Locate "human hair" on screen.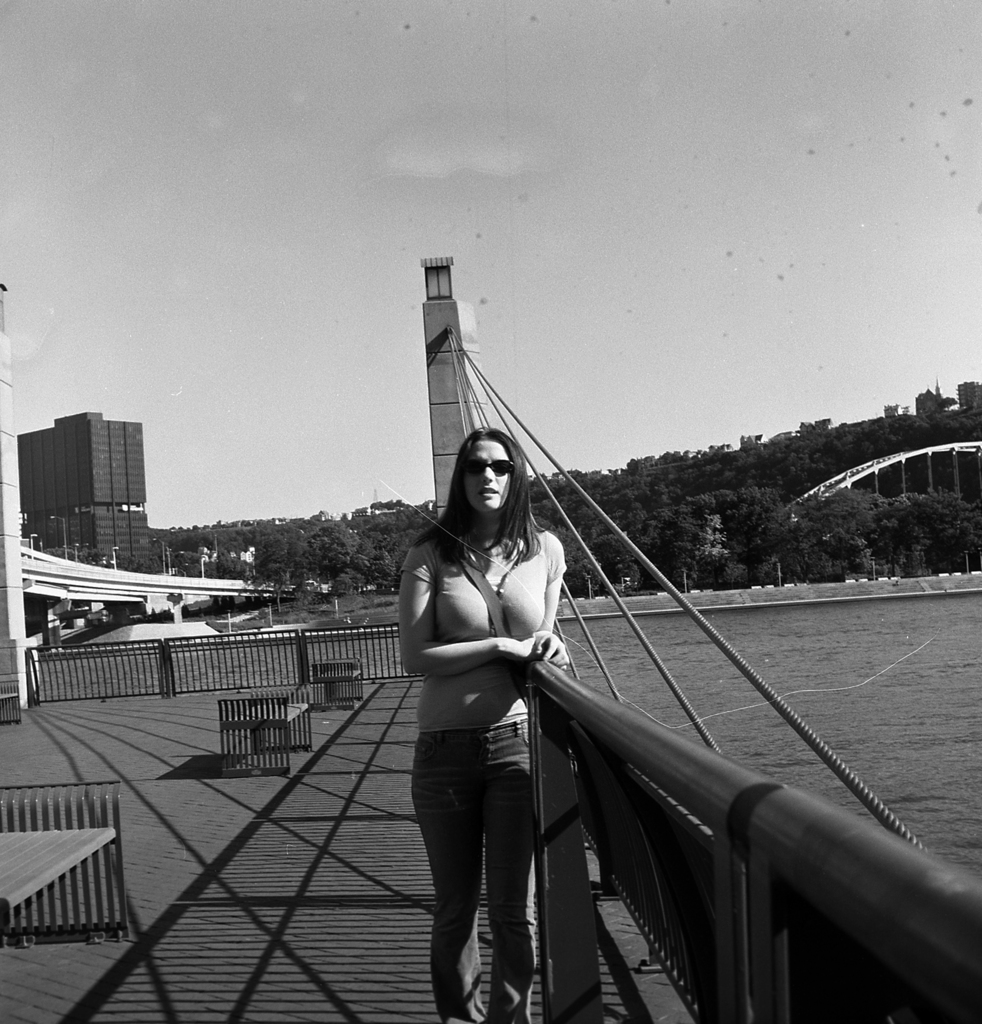
On screen at bbox=[442, 426, 543, 557].
